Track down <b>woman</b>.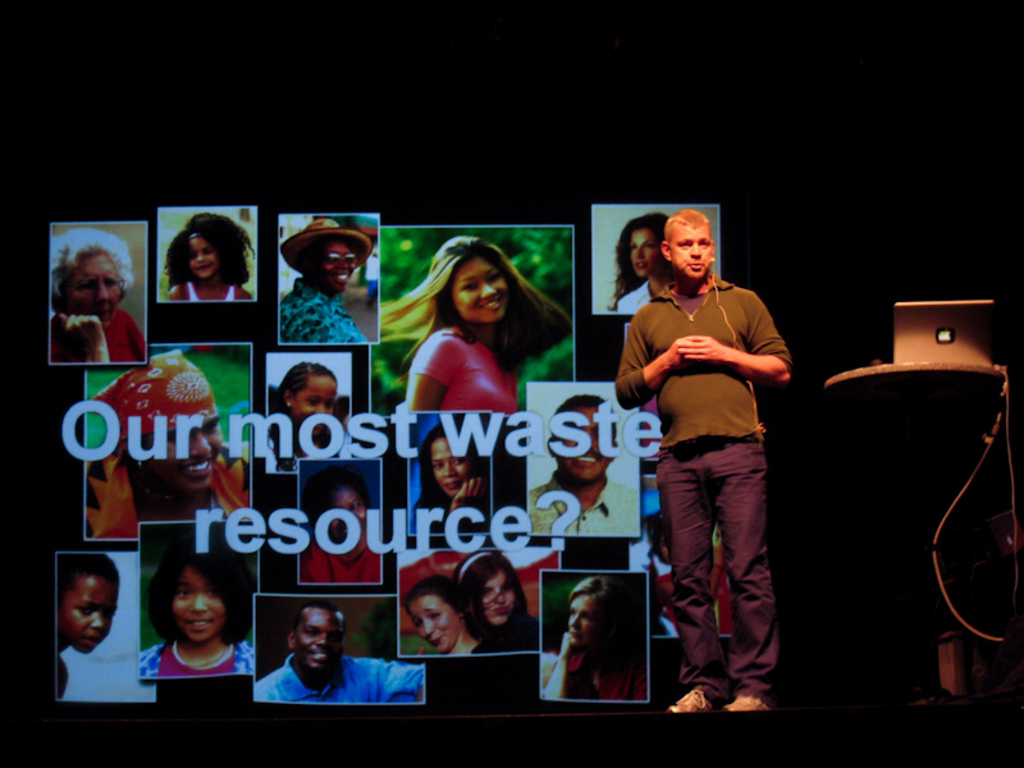
Tracked to (605, 209, 684, 320).
